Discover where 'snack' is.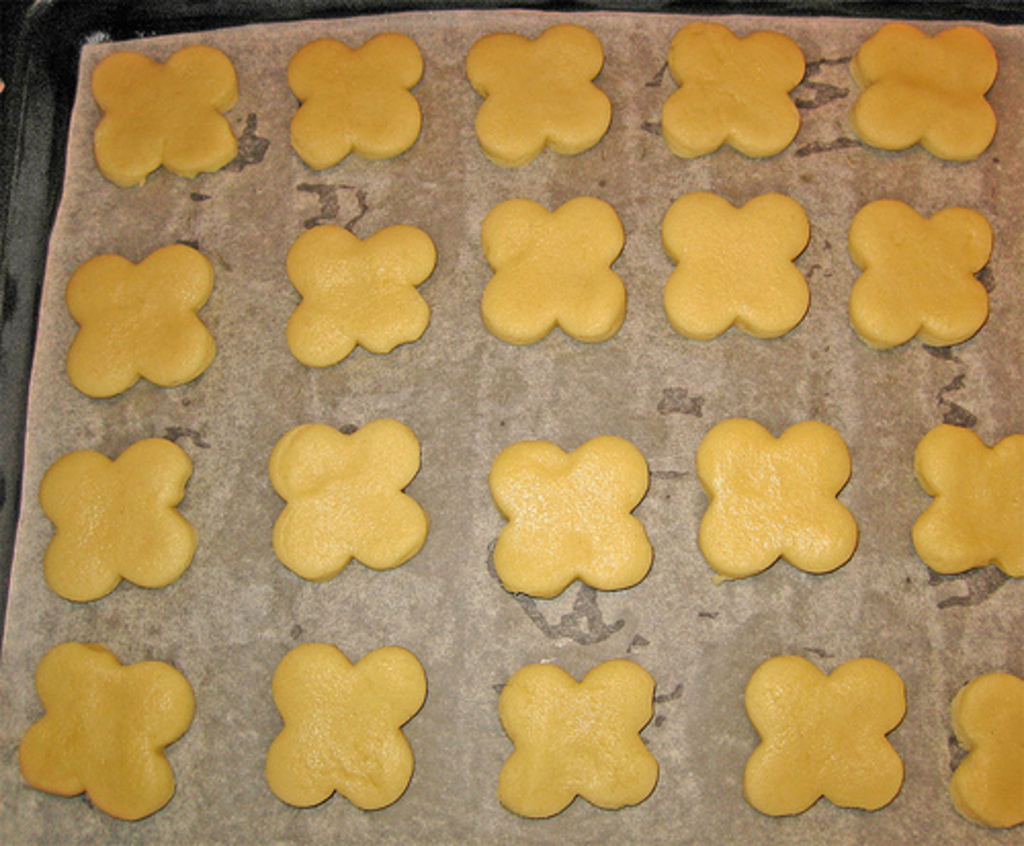
Discovered at region(270, 414, 438, 588).
